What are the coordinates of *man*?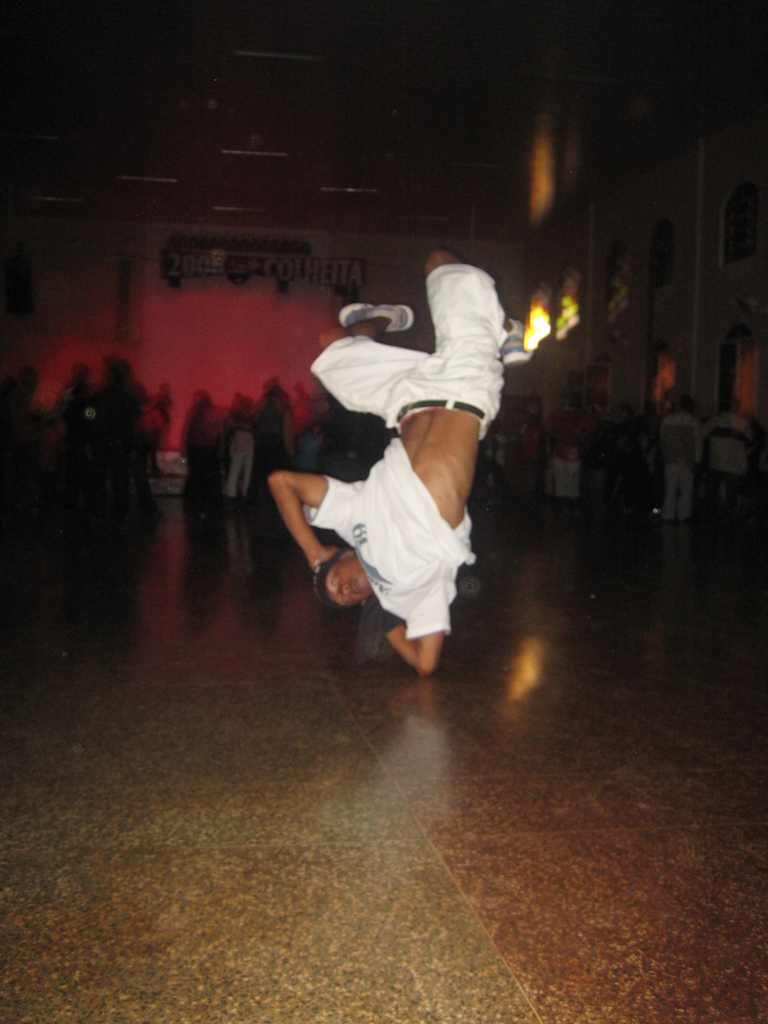
267:245:529:664.
